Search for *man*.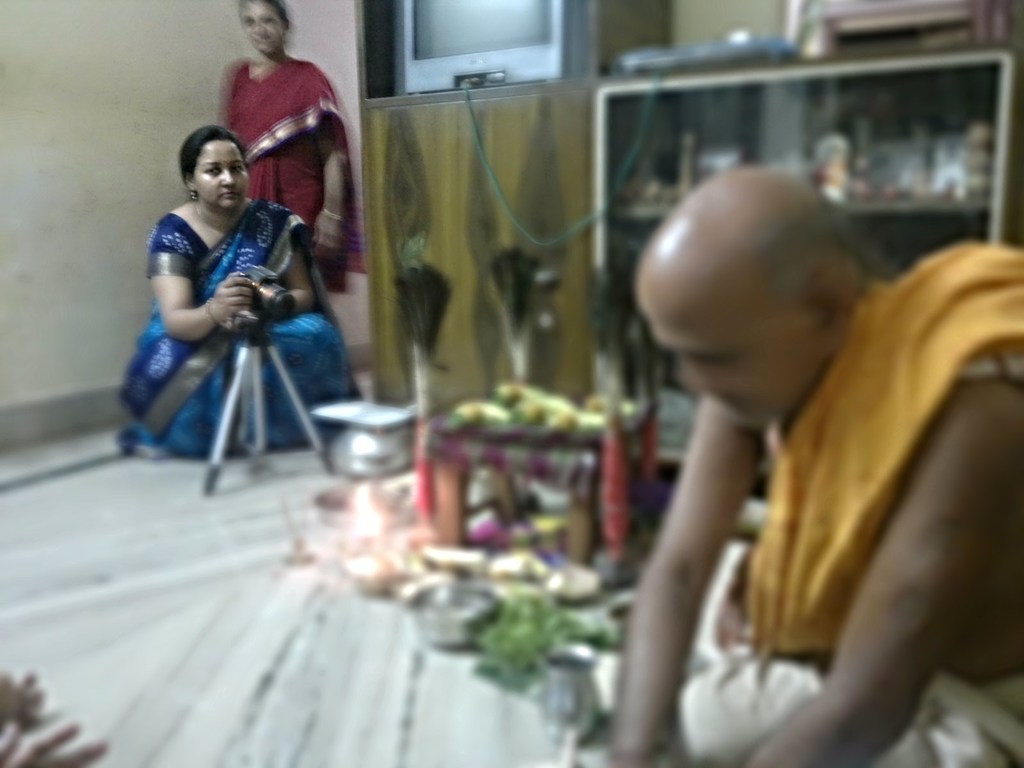
Found at {"x1": 548, "y1": 129, "x2": 1023, "y2": 749}.
